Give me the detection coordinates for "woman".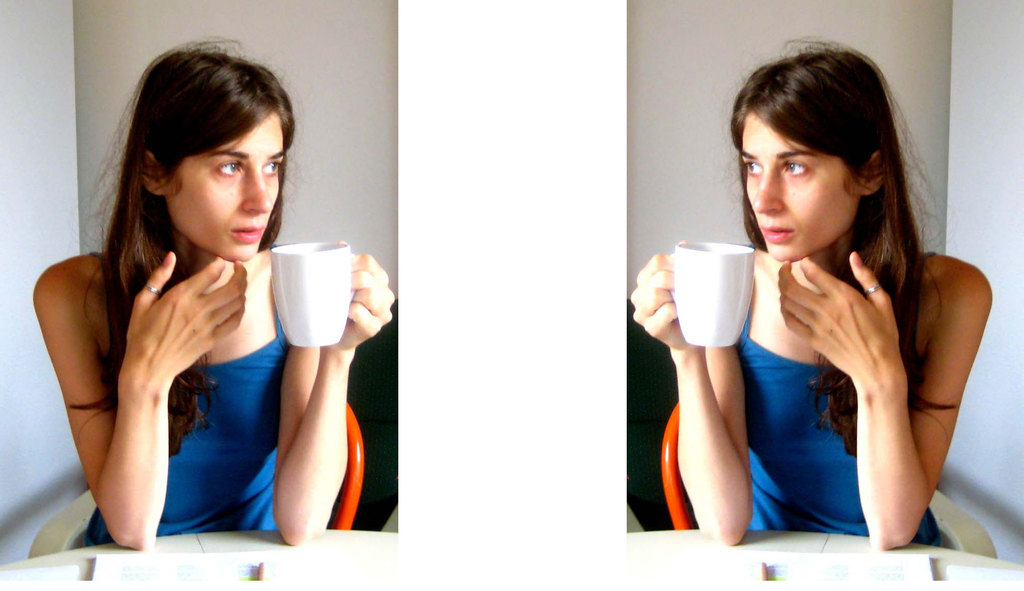
select_region(627, 30, 996, 552).
